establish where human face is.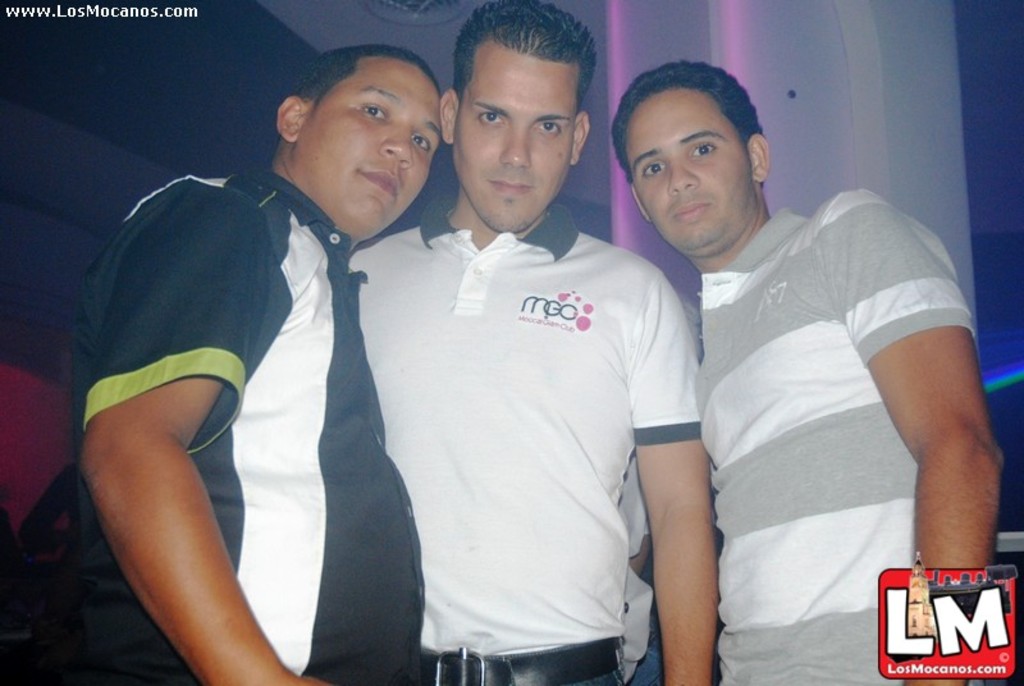
Established at x1=301, y1=69, x2=445, y2=234.
